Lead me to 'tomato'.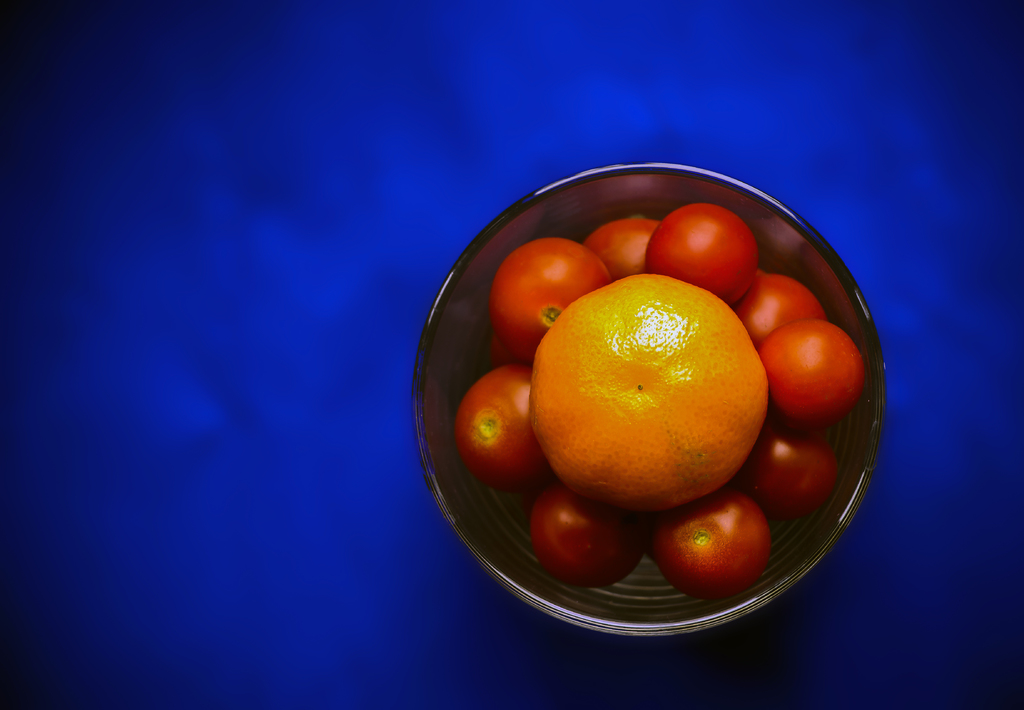
Lead to pyautogui.locateOnScreen(762, 319, 868, 431).
